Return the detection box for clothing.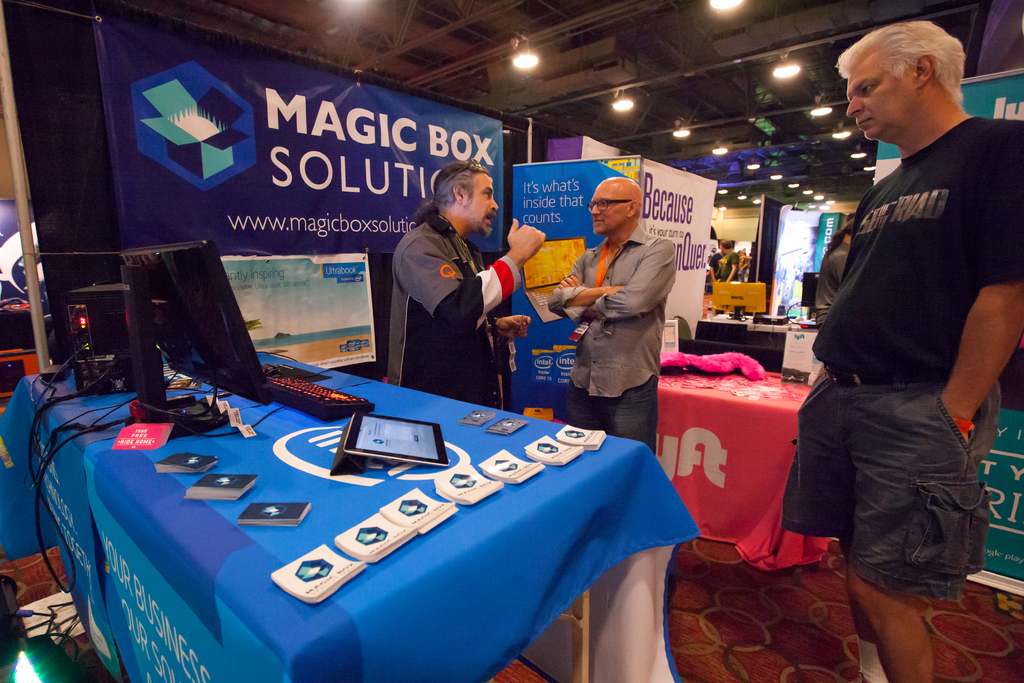
778, 118, 1023, 602.
